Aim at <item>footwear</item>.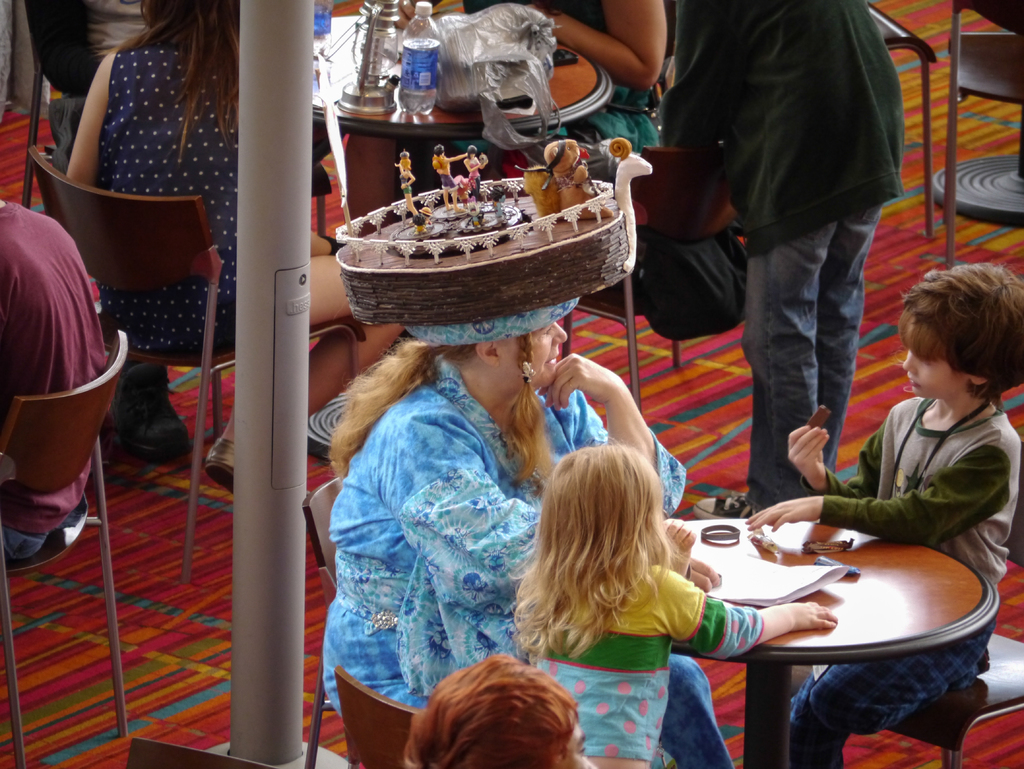
Aimed at pyautogui.locateOnScreen(200, 437, 241, 494).
